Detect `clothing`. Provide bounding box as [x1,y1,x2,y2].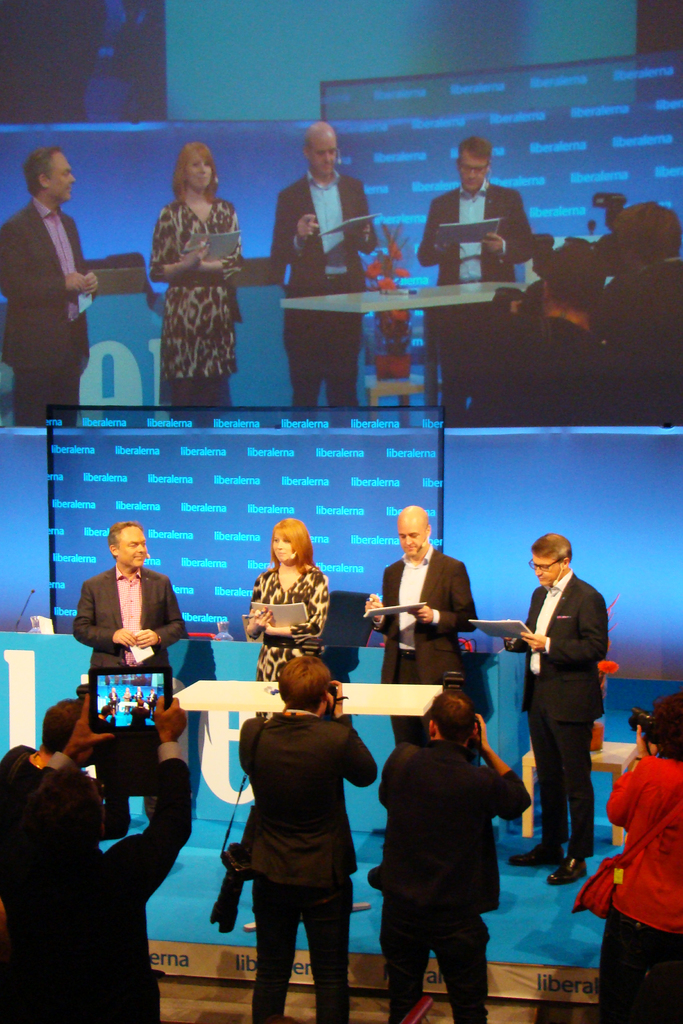
[259,554,344,671].
